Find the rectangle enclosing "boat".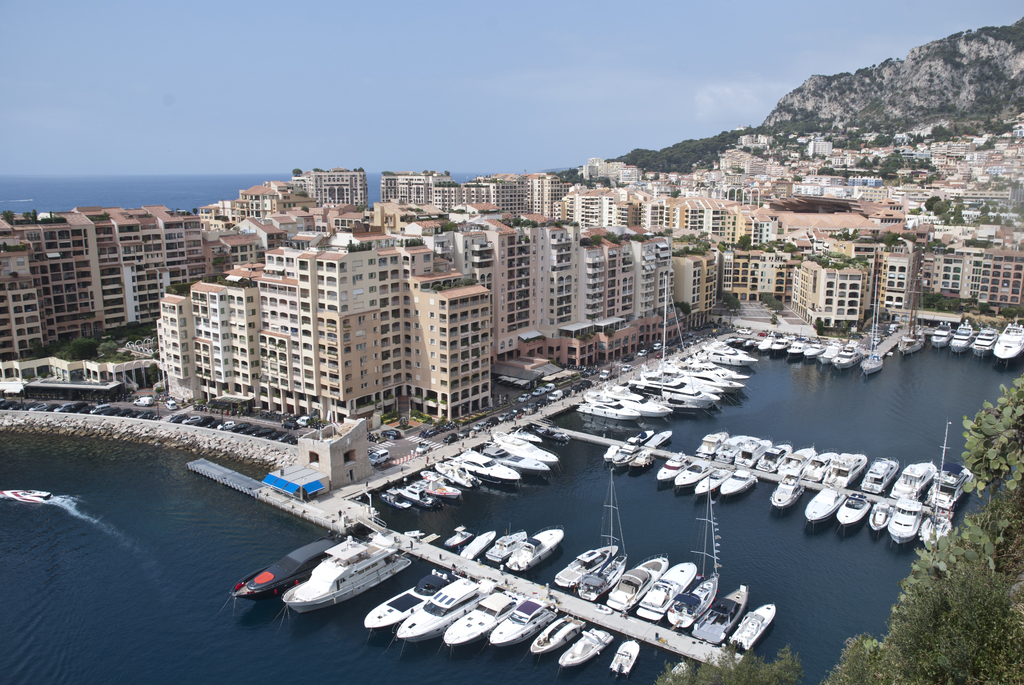
select_region(837, 494, 876, 528).
